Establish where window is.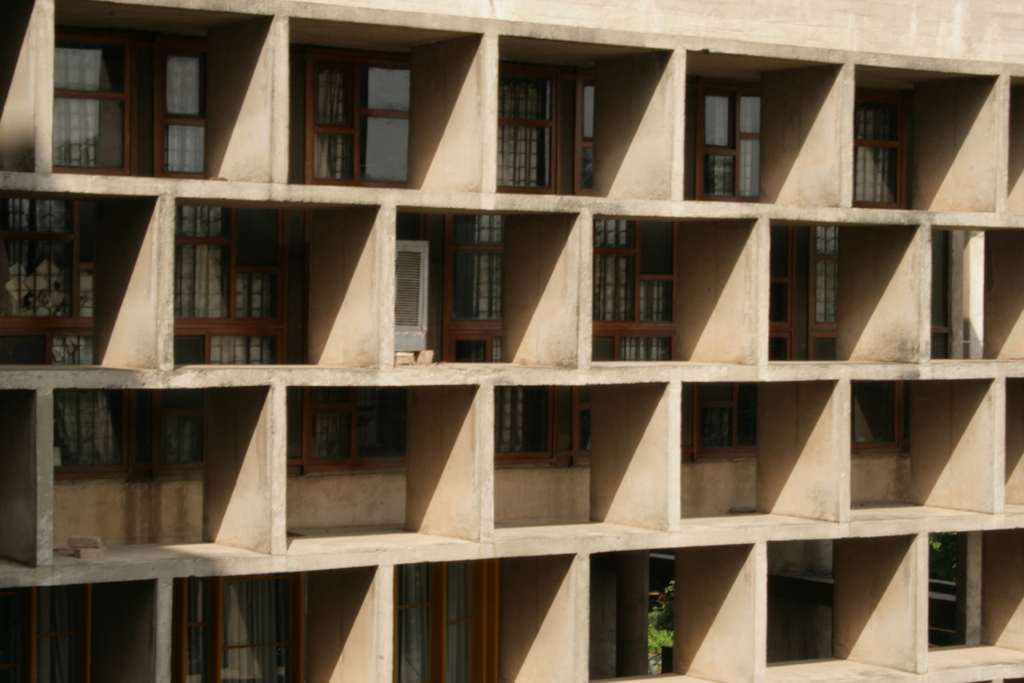
Established at <region>173, 575, 315, 682</region>.
